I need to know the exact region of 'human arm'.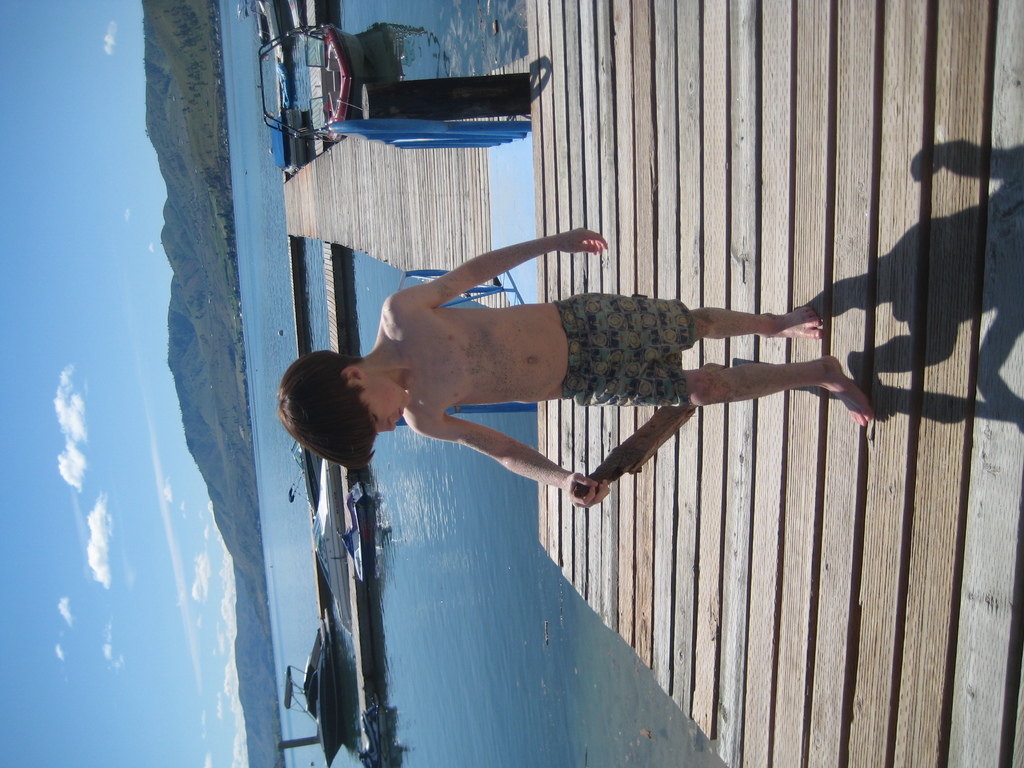
Region: locate(389, 228, 611, 308).
